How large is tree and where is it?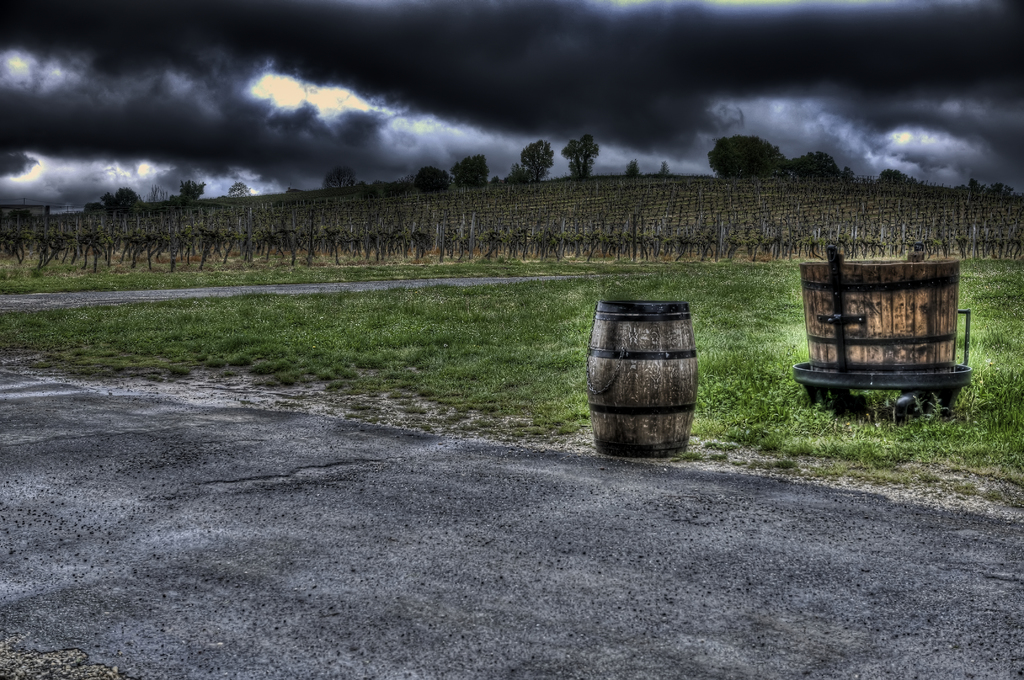
Bounding box: left=225, top=181, right=255, bottom=198.
